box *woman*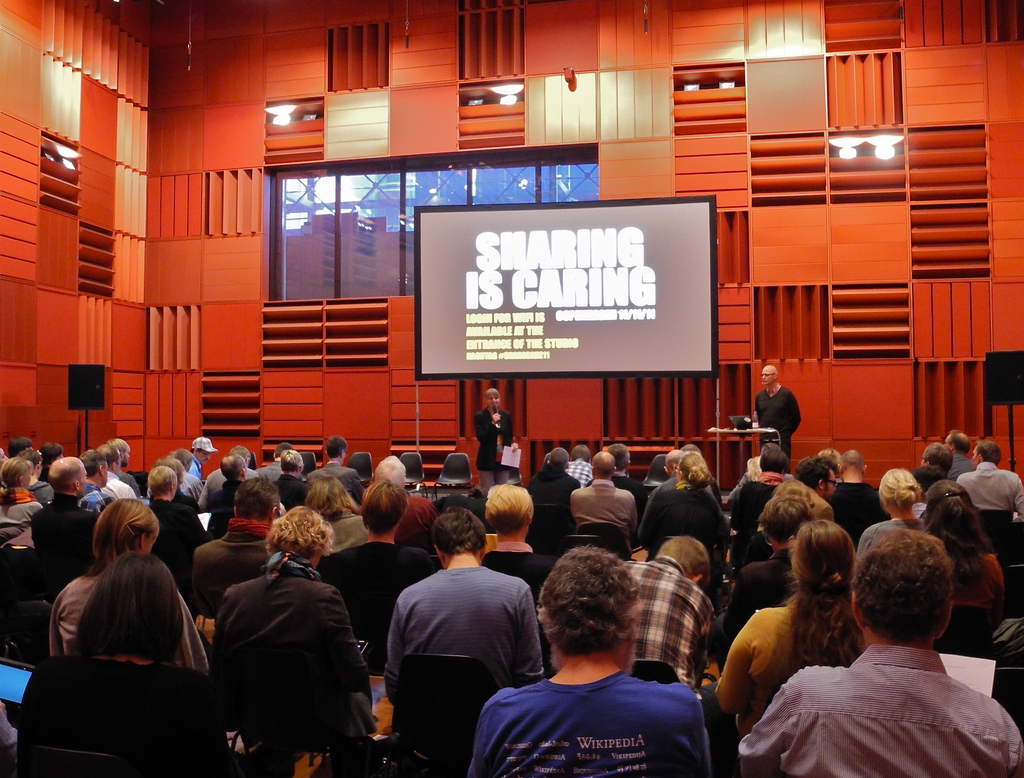
{"x1": 712, "y1": 523, "x2": 863, "y2": 738}
